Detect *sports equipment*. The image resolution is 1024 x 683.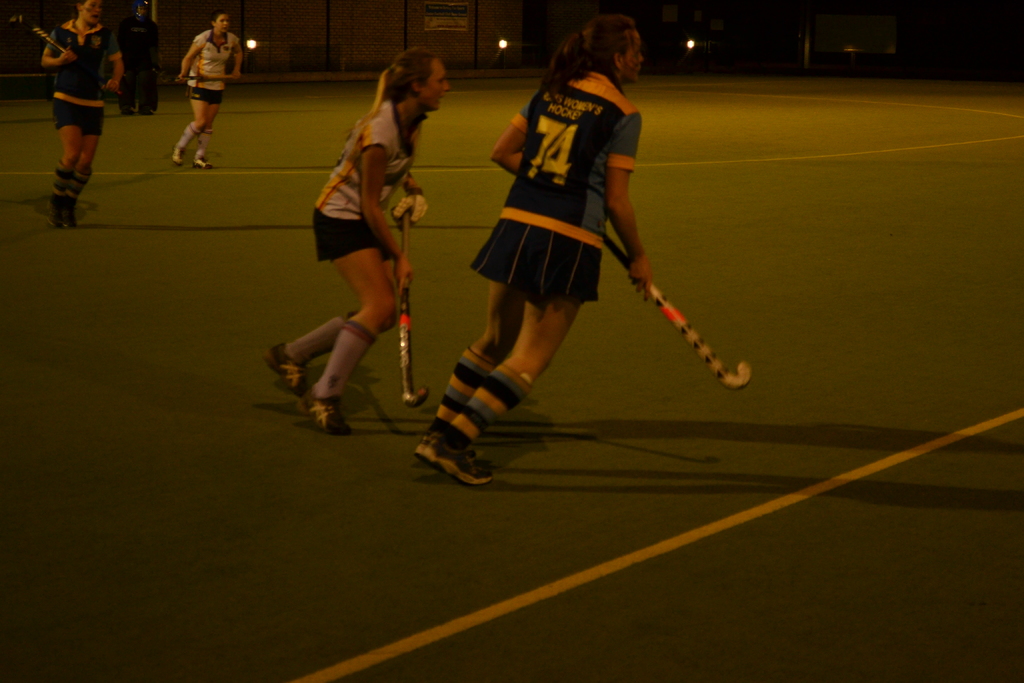
box(419, 434, 493, 488).
